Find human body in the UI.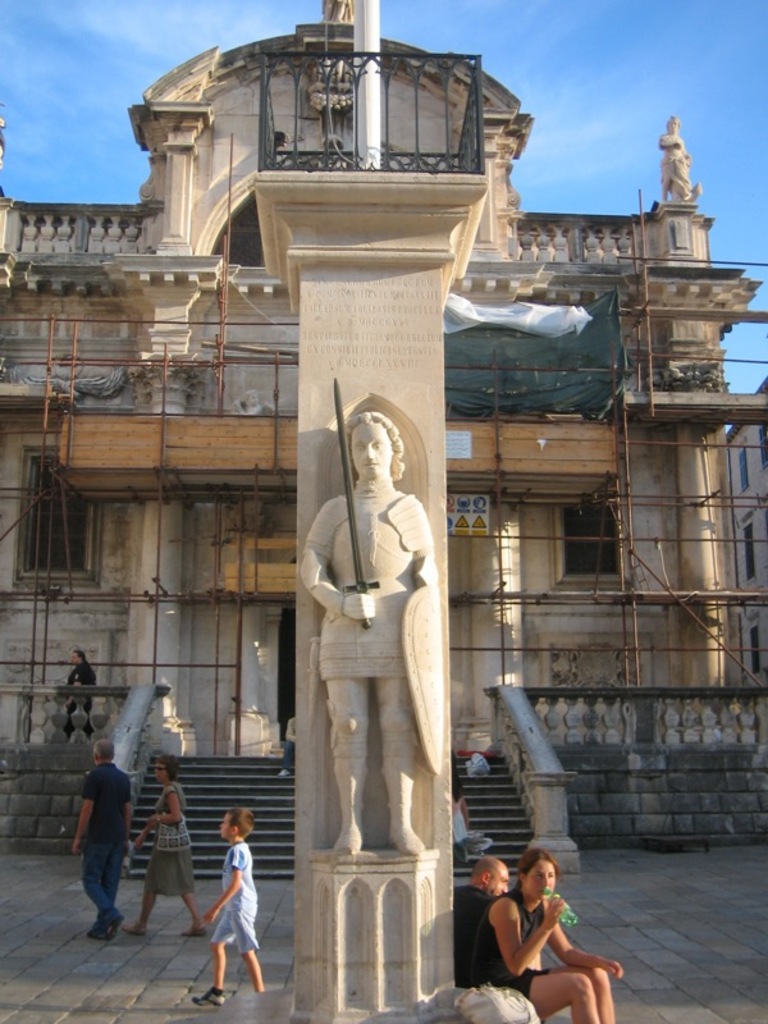
UI element at [x1=129, y1=755, x2=210, y2=933].
